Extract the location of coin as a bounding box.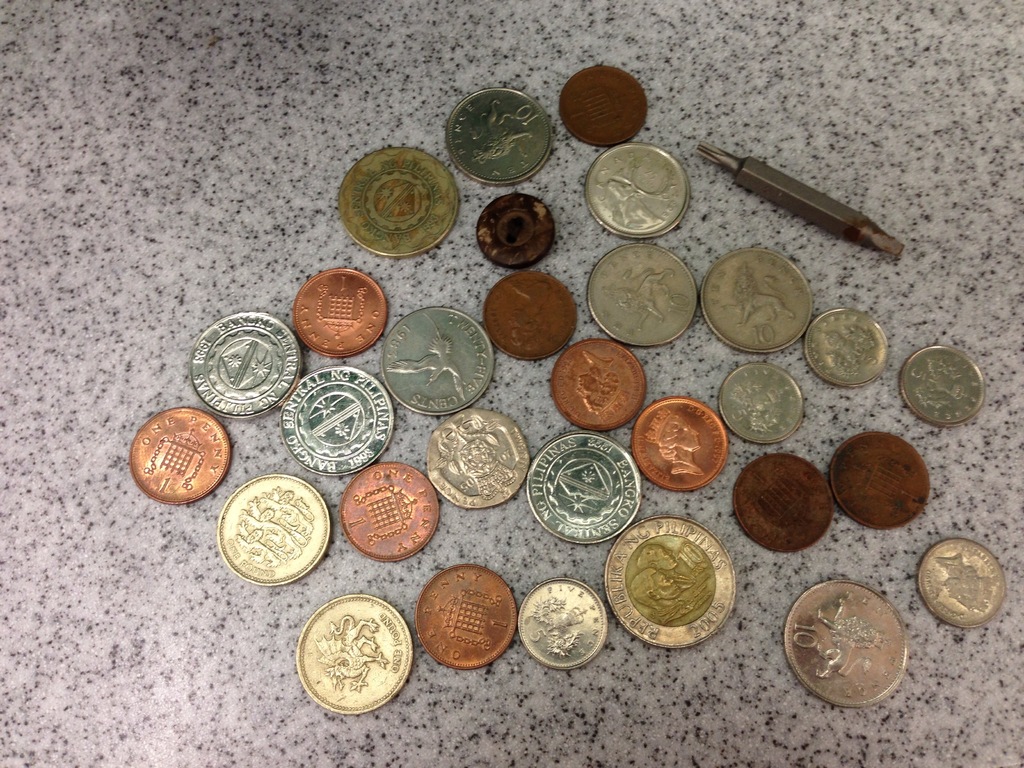
select_region(632, 390, 726, 490).
